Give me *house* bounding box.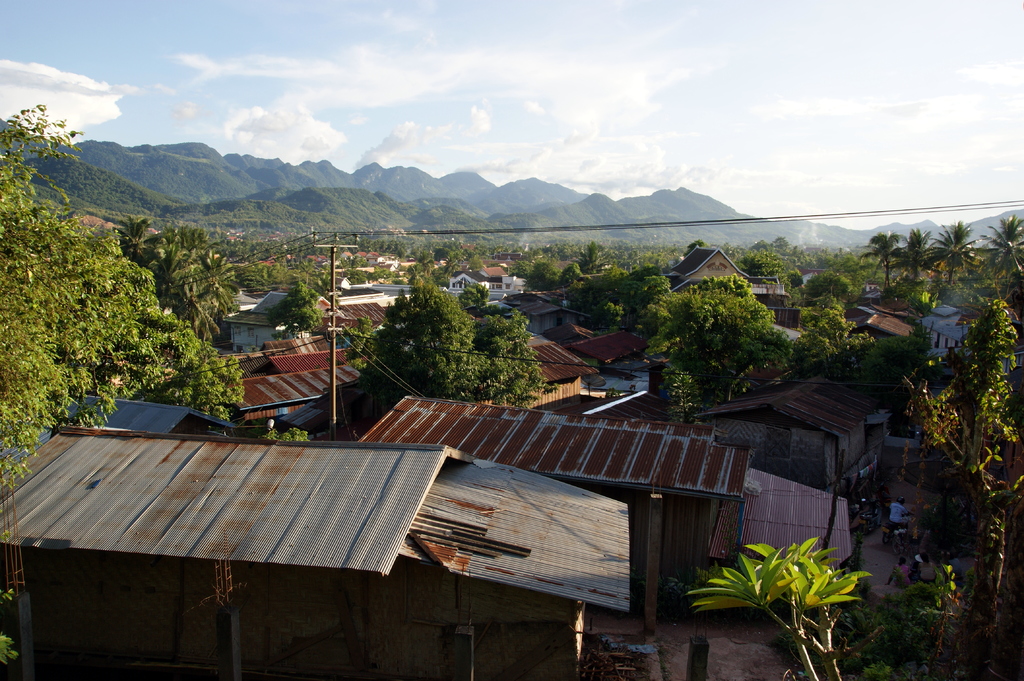
box(746, 285, 804, 343).
